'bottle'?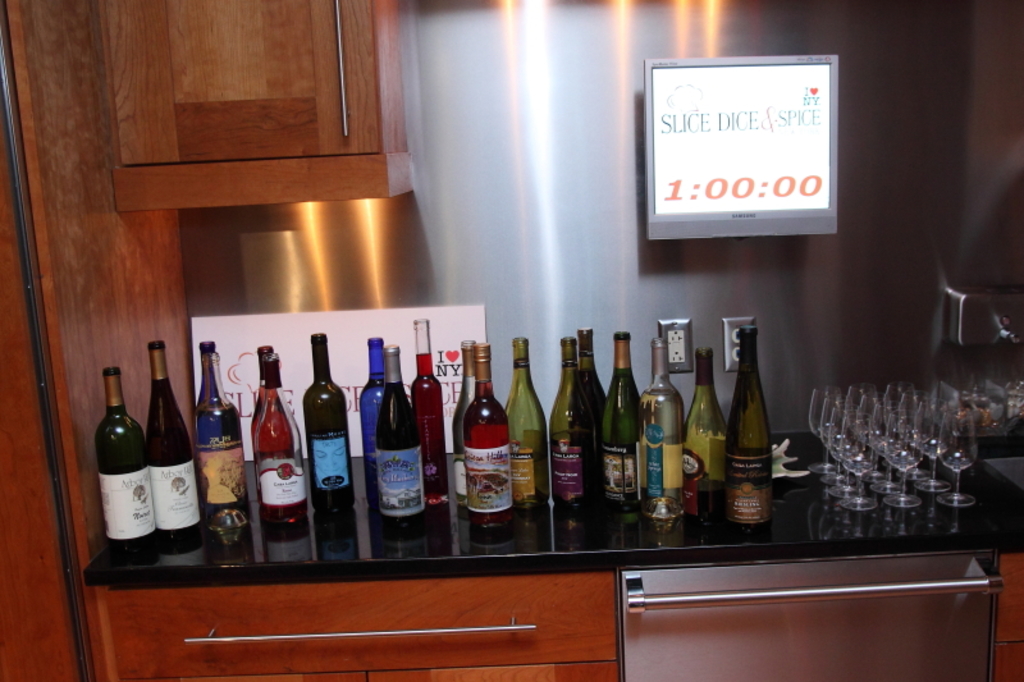
Rect(197, 337, 252, 532)
